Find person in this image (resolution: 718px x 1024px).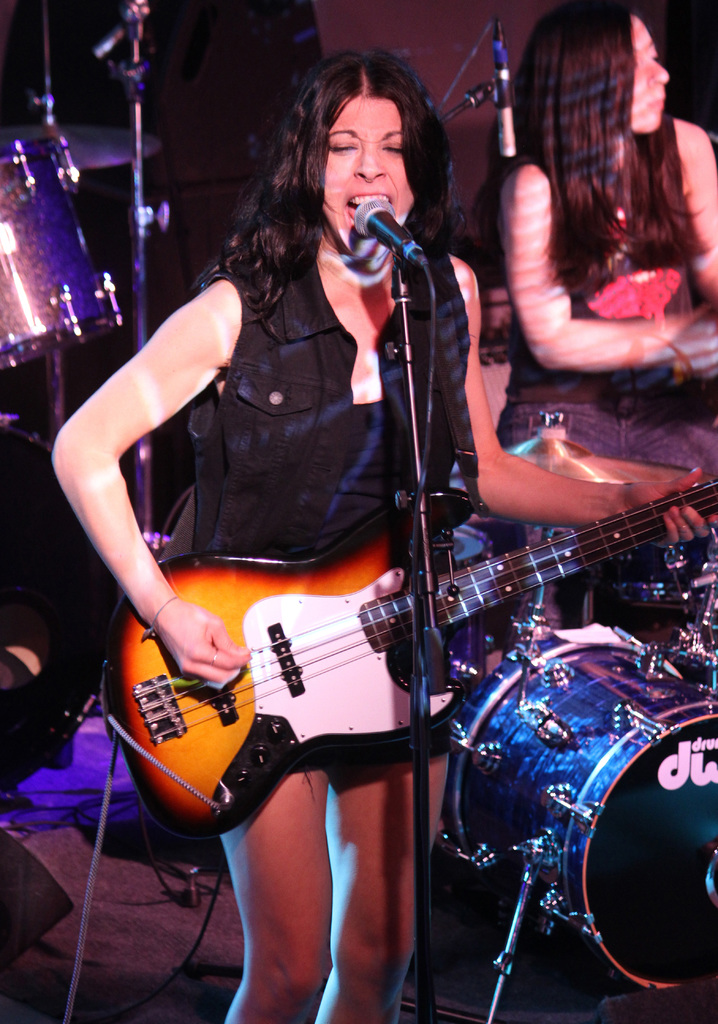
(x1=485, y1=0, x2=717, y2=639).
